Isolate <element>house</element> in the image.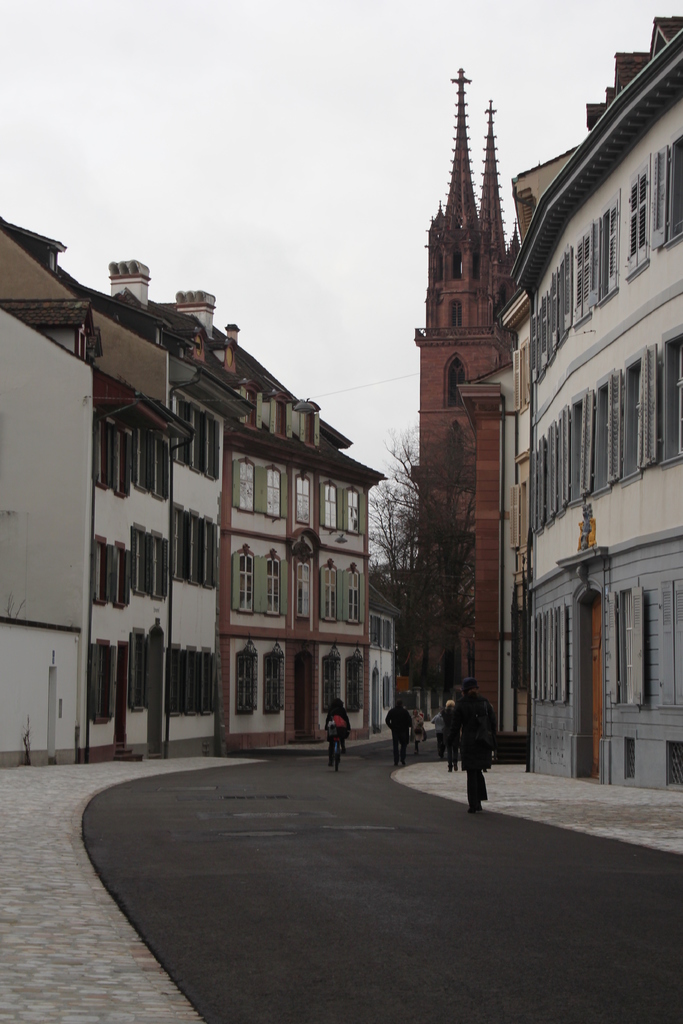
Isolated region: bbox(0, 232, 162, 771).
